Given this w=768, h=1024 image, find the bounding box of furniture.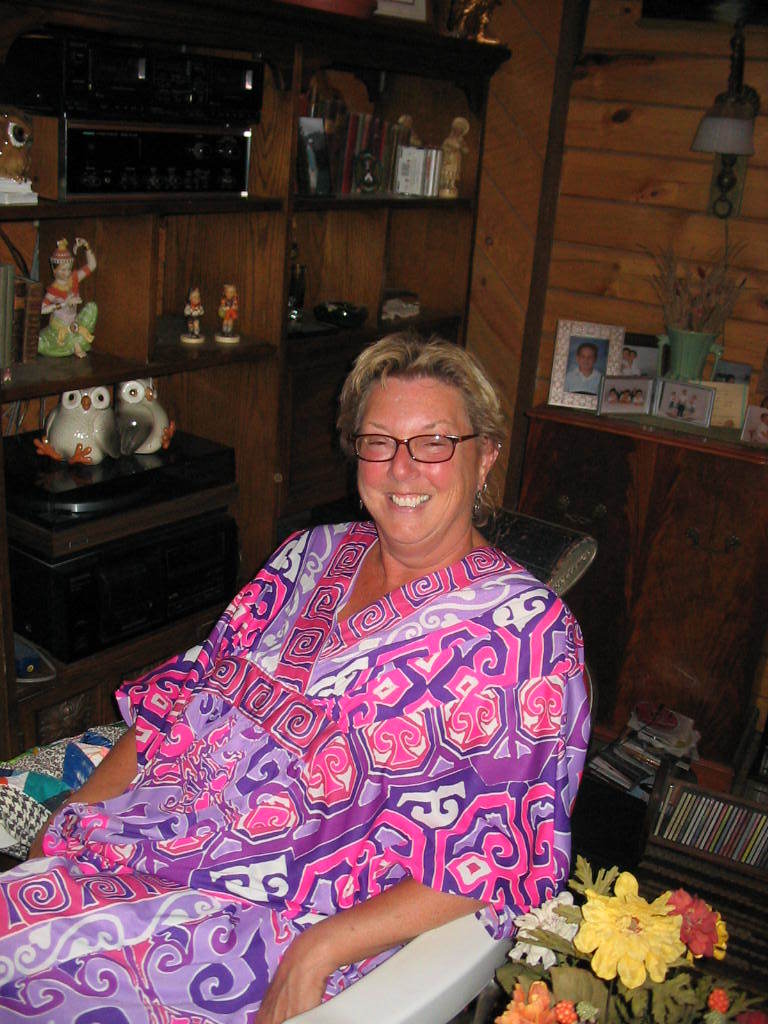
l=0, t=709, r=510, b=1023.
